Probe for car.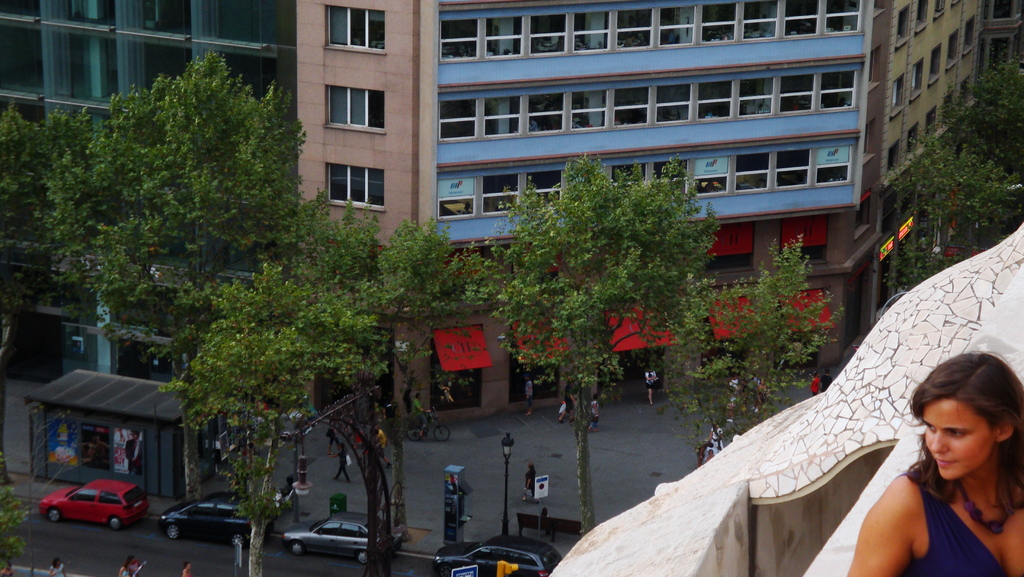
Probe result: rect(37, 476, 154, 530).
